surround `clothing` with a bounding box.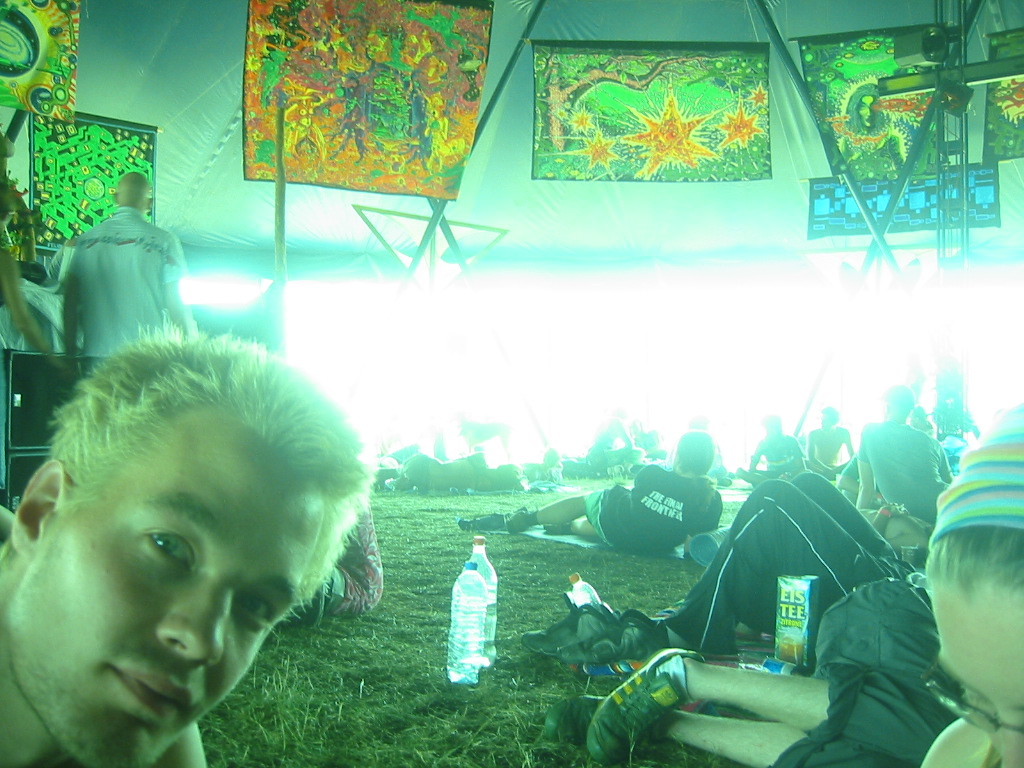
crop(584, 459, 729, 564).
